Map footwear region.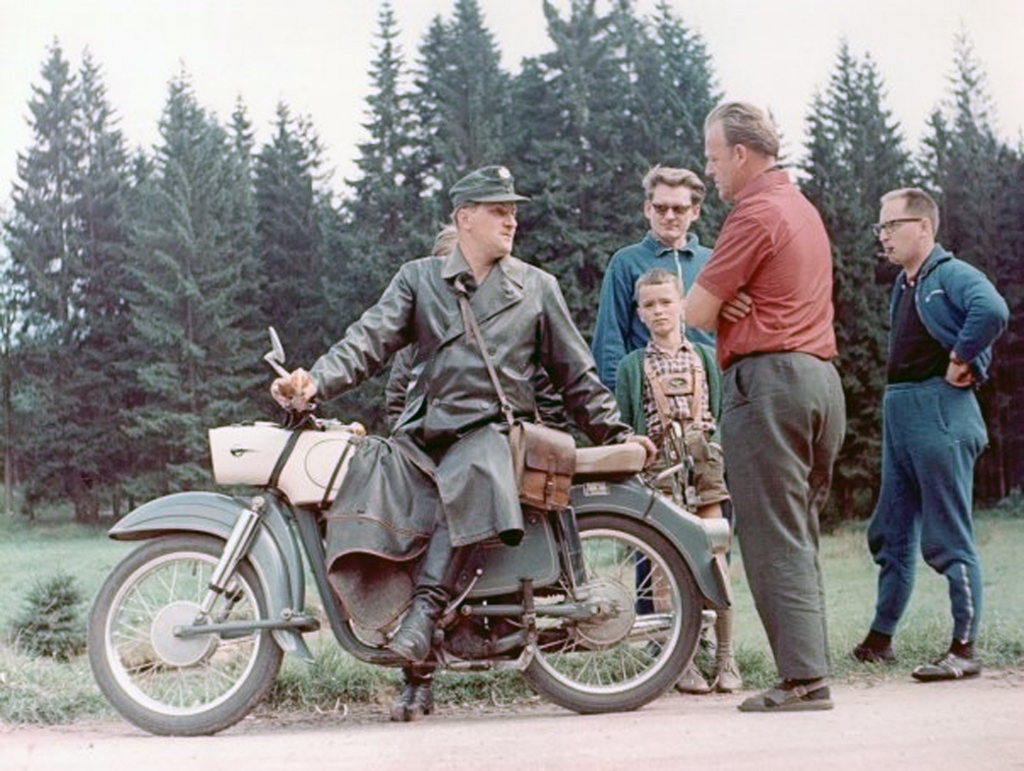
Mapped to [x1=840, y1=643, x2=897, y2=672].
